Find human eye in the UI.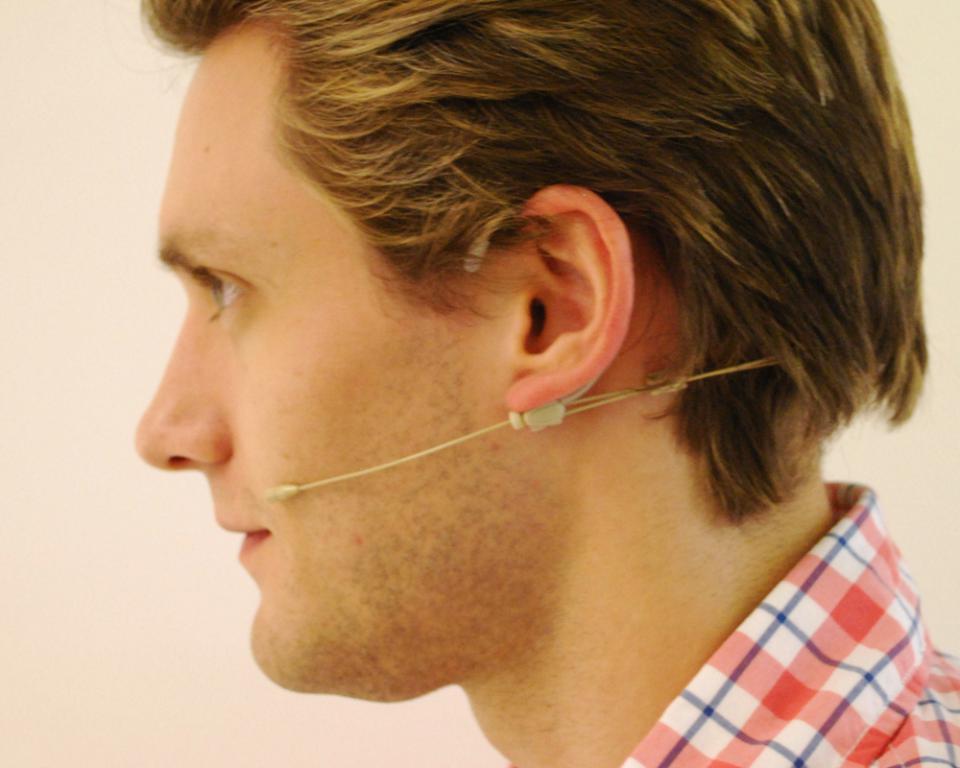
UI element at bbox=[168, 250, 256, 333].
